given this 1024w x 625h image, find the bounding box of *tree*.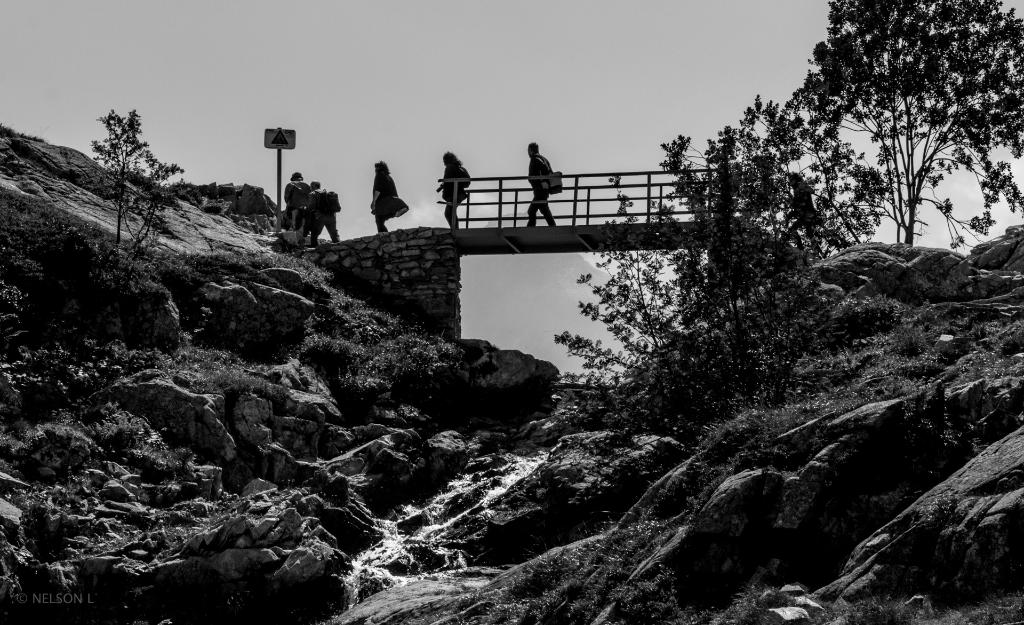
(x1=81, y1=108, x2=187, y2=257).
